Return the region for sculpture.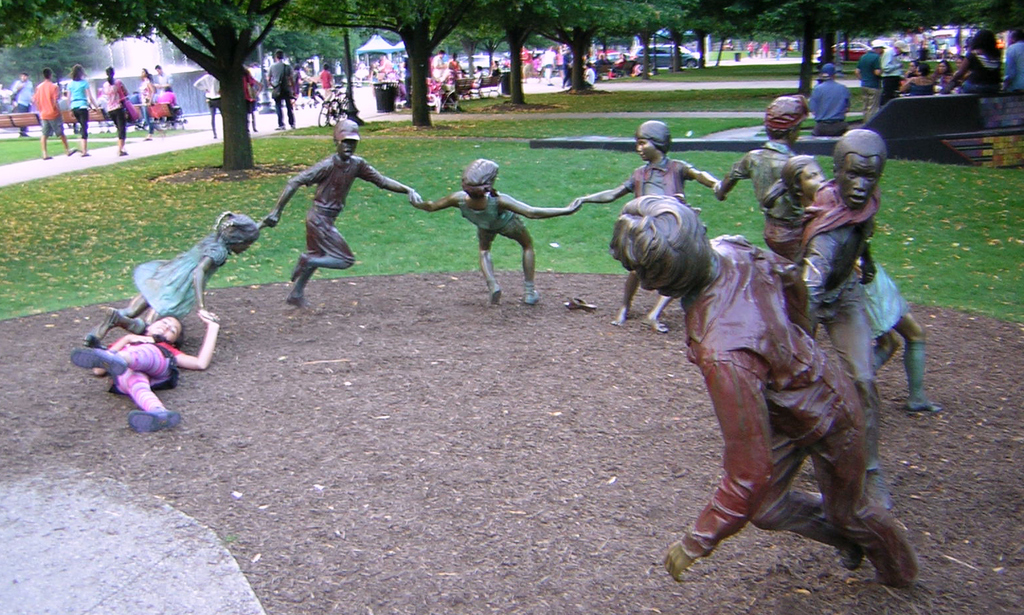
x1=722, y1=96, x2=809, y2=269.
